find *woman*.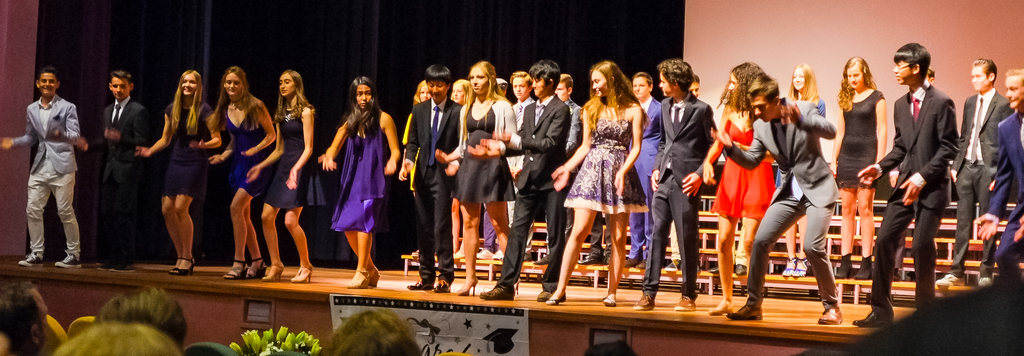
<box>317,69,398,293</box>.
